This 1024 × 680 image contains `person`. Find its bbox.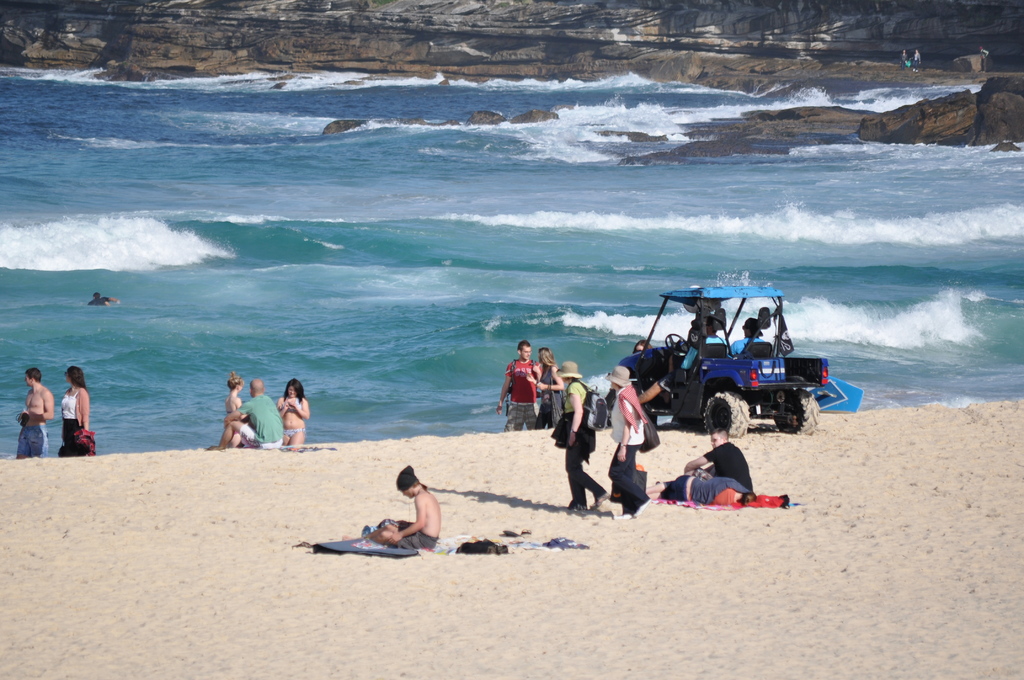
detection(52, 361, 92, 464).
